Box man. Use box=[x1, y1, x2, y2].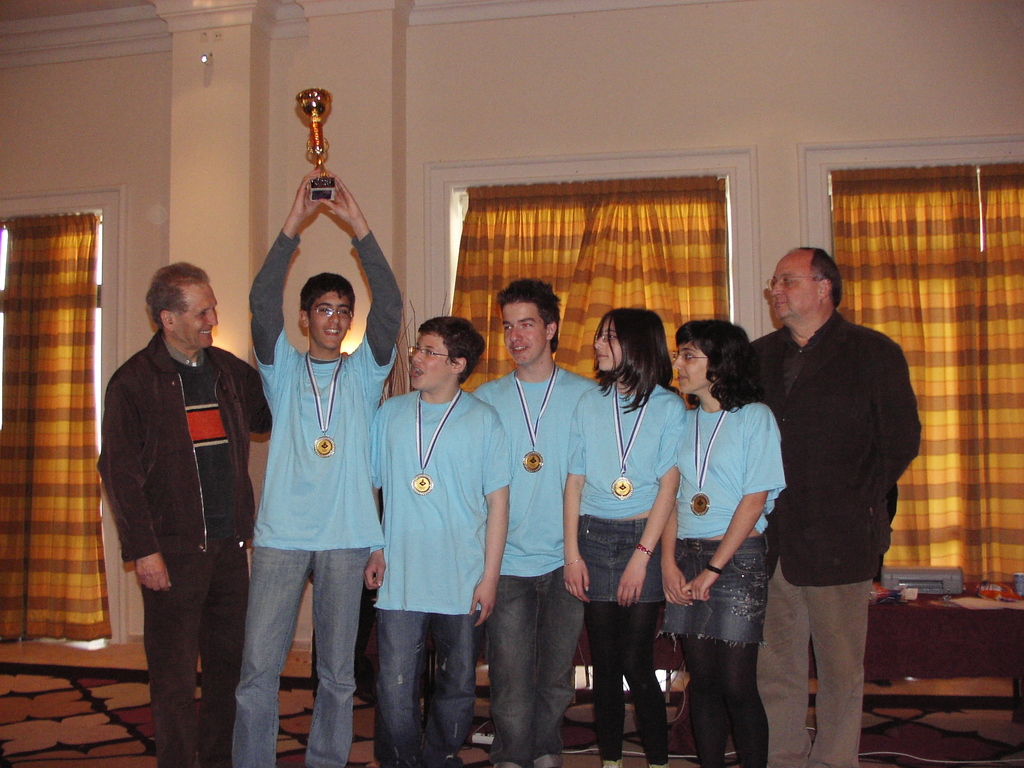
box=[250, 156, 408, 767].
